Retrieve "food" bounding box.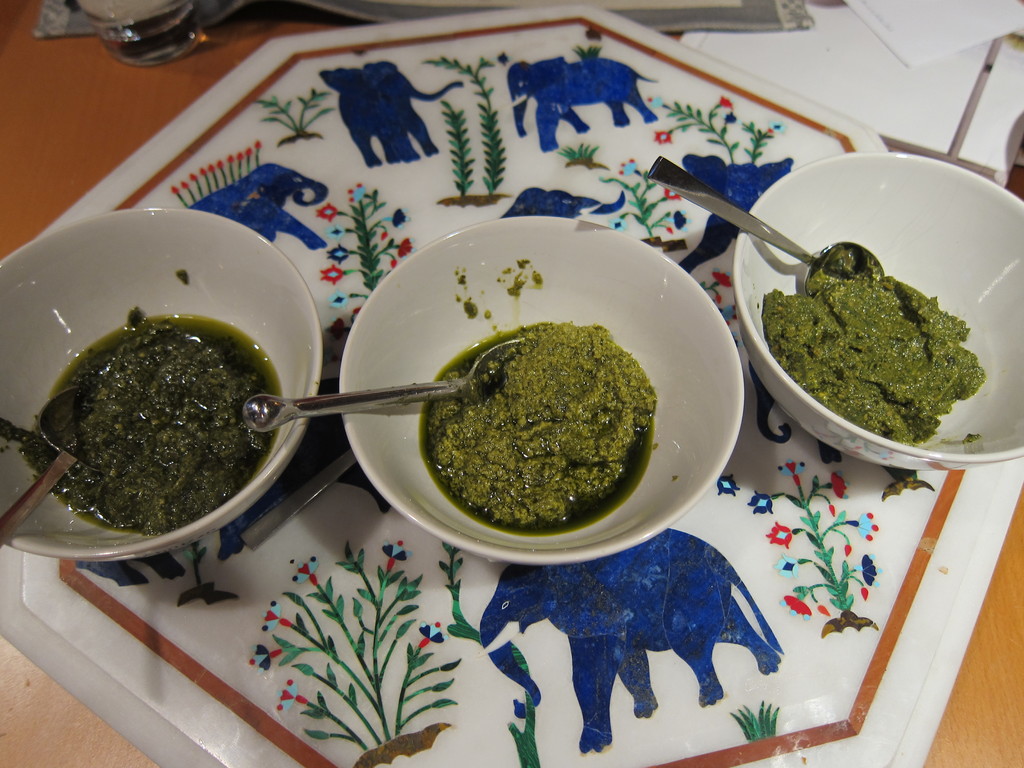
Bounding box: bbox=(418, 321, 662, 544).
